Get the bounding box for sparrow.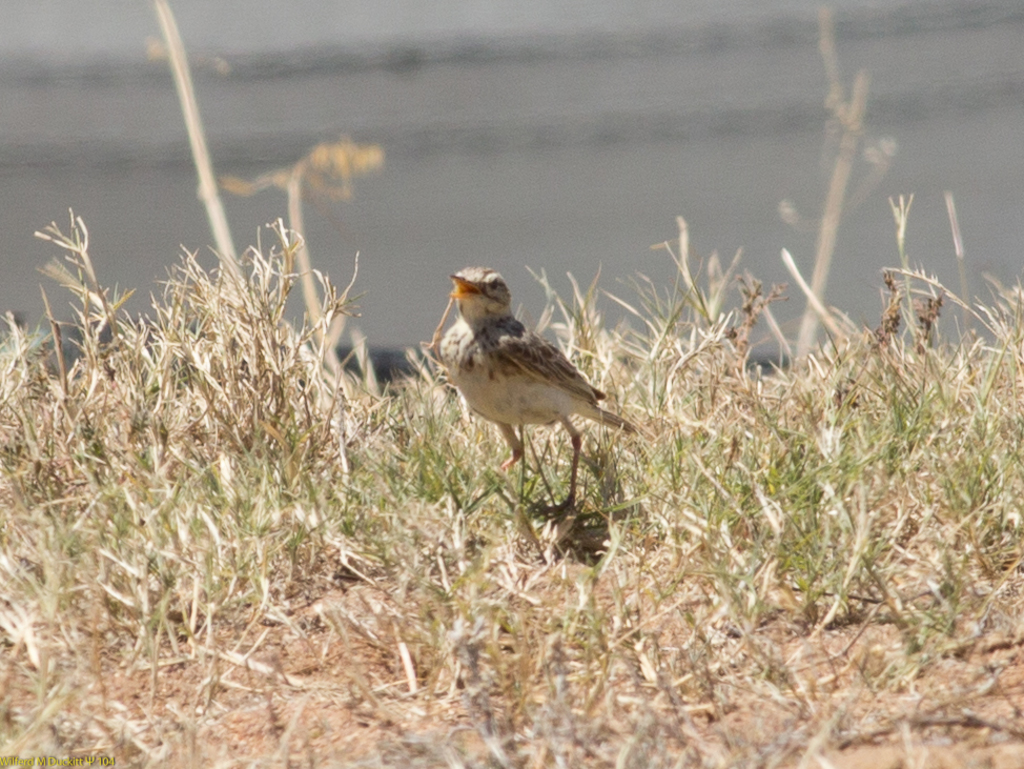
x1=437 y1=261 x2=633 y2=509.
